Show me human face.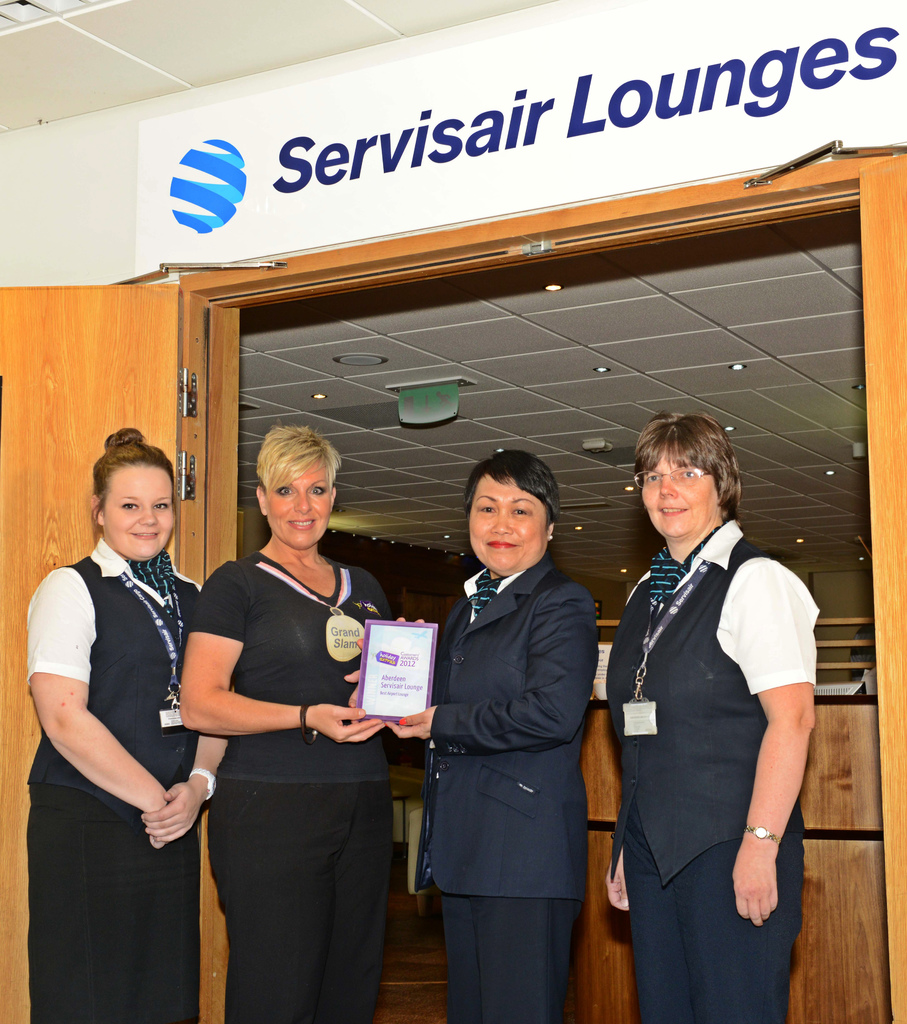
human face is here: l=264, t=454, r=332, b=543.
